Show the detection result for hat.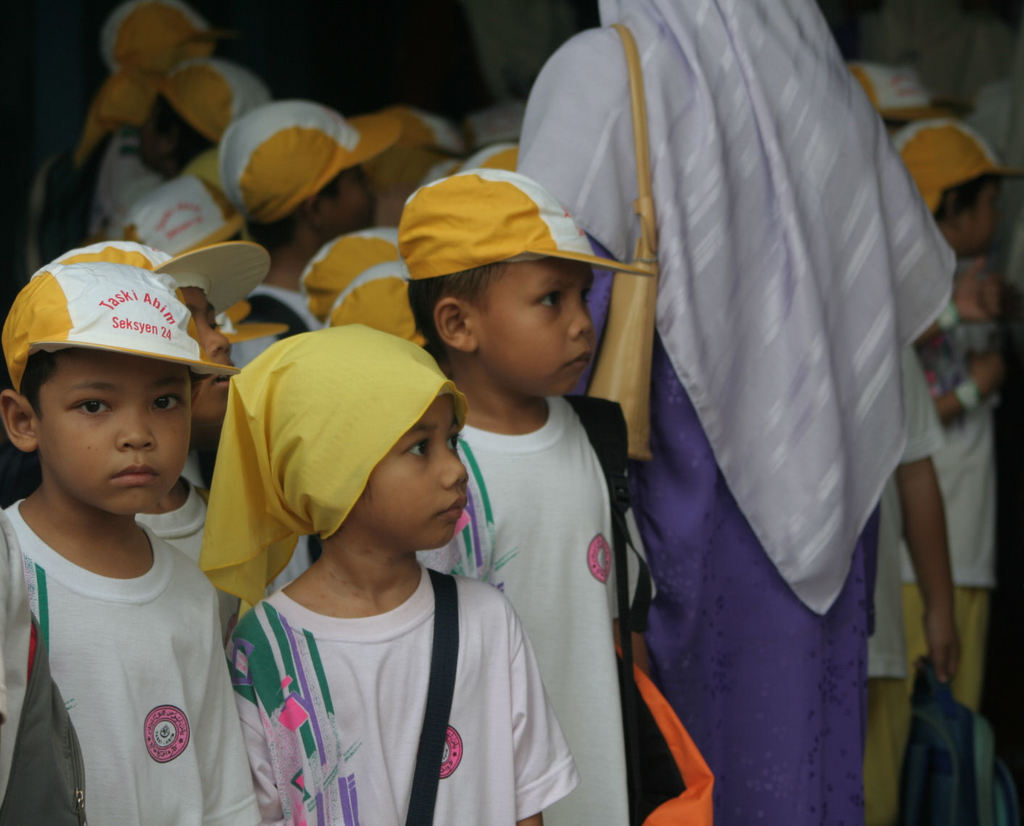
(left=893, top=122, right=1014, bottom=208).
